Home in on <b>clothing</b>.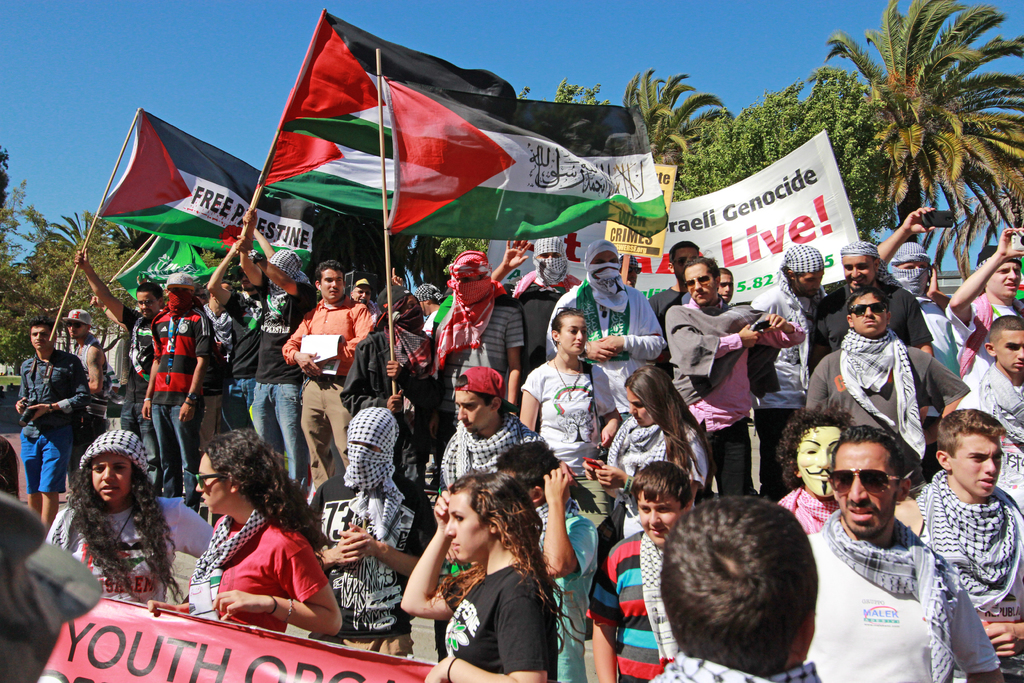
Homed in at x1=585, y1=527, x2=680, y2=682.
